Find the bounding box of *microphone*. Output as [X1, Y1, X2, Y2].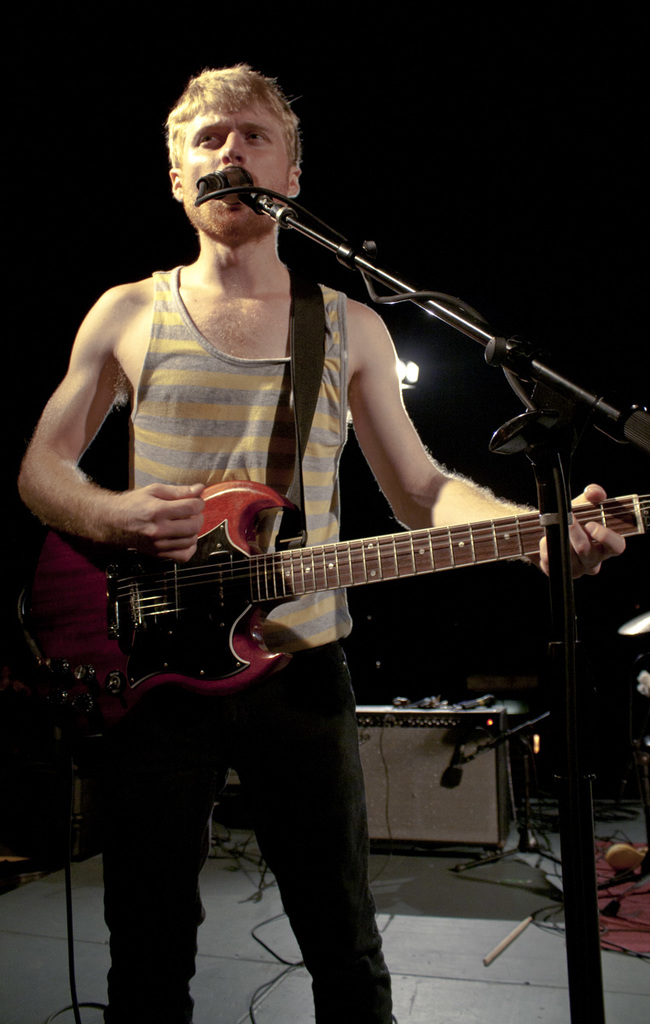
[169, 163, 281, 223].
